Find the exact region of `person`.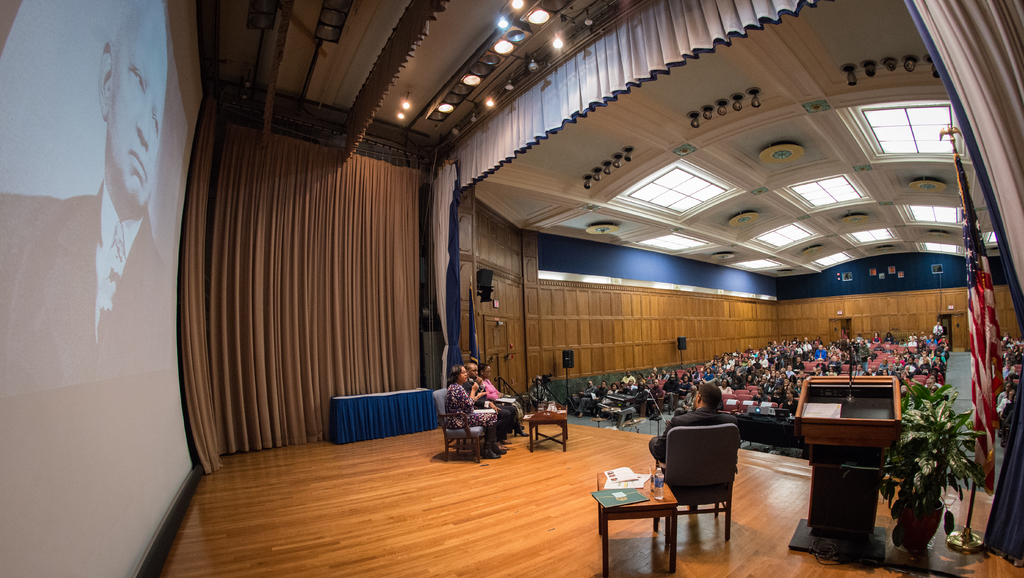
Exact region: [left=562, top=376, right=595, bottom=415].
